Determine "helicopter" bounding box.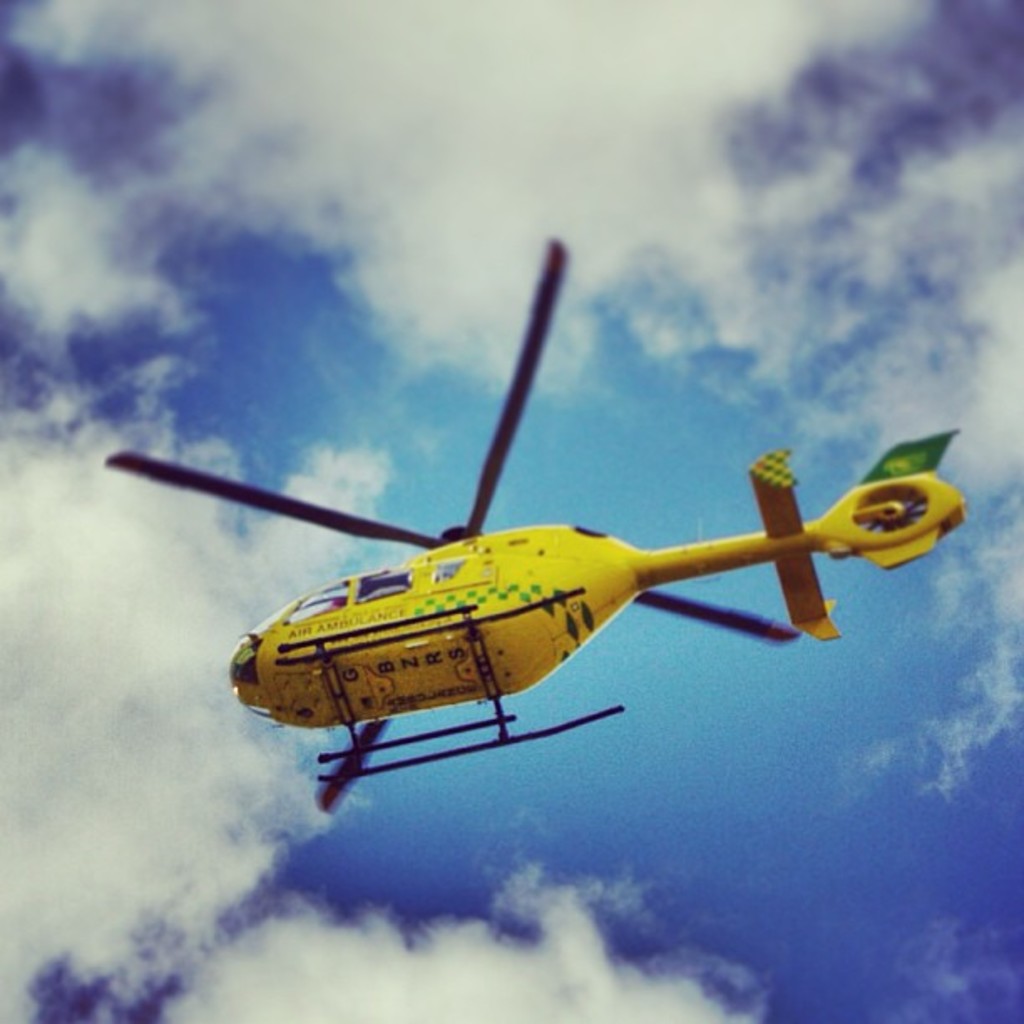
Determined: [x1=136, y1=289, x2=969, y2=828].
